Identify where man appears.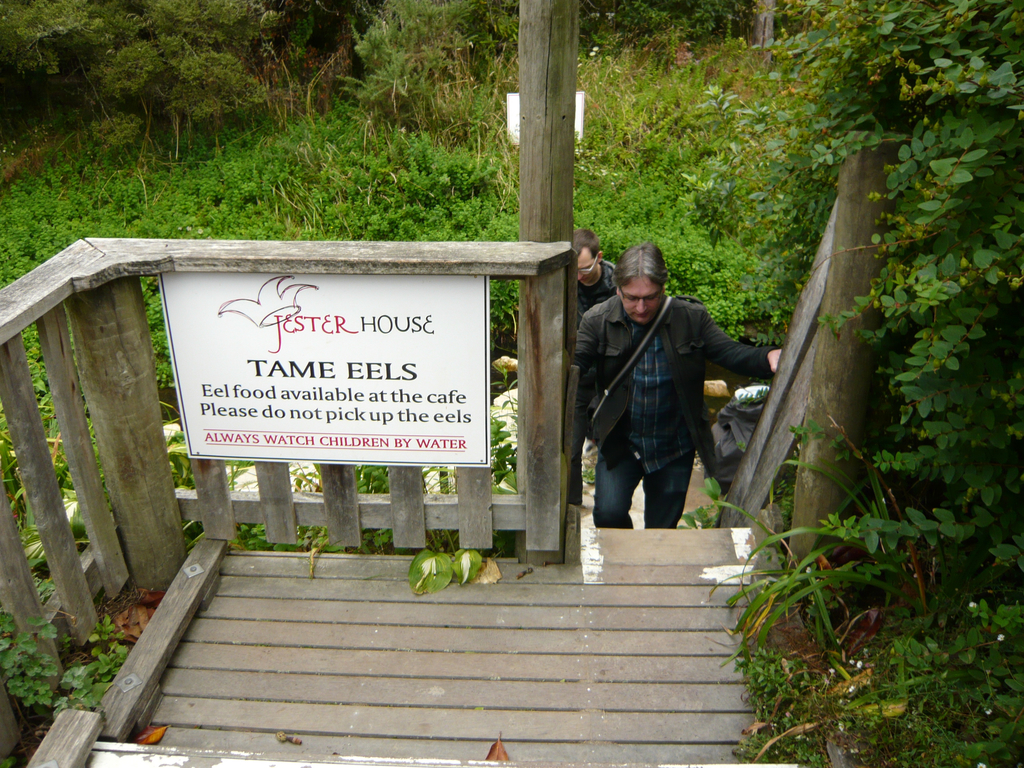
Appears at select_region(574, 227, 618, 323).
